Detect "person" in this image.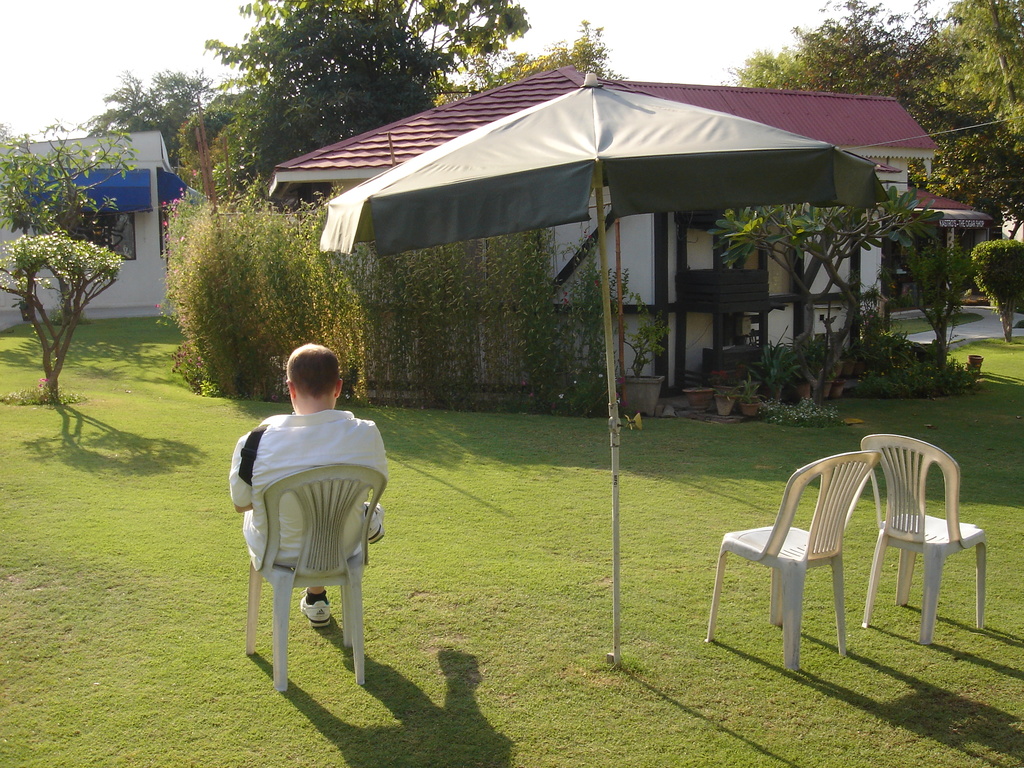
Detection: locate(235, 339, 384, 699).
